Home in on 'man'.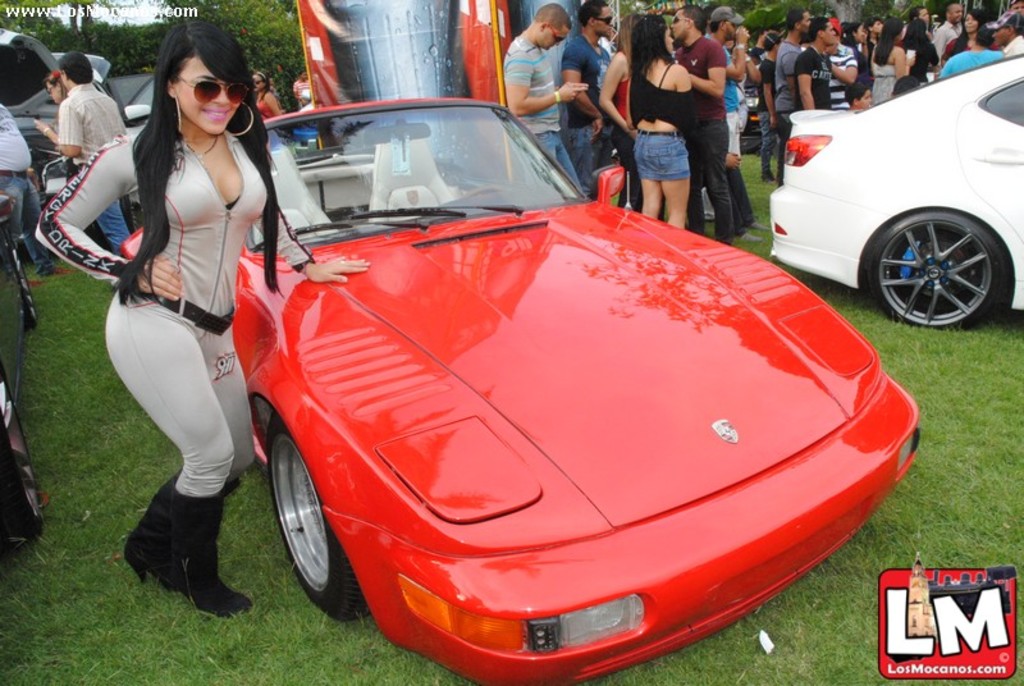
Homed in at {"x1": 988, "y1": 12, "x2": 1023, "y2": 59}.
